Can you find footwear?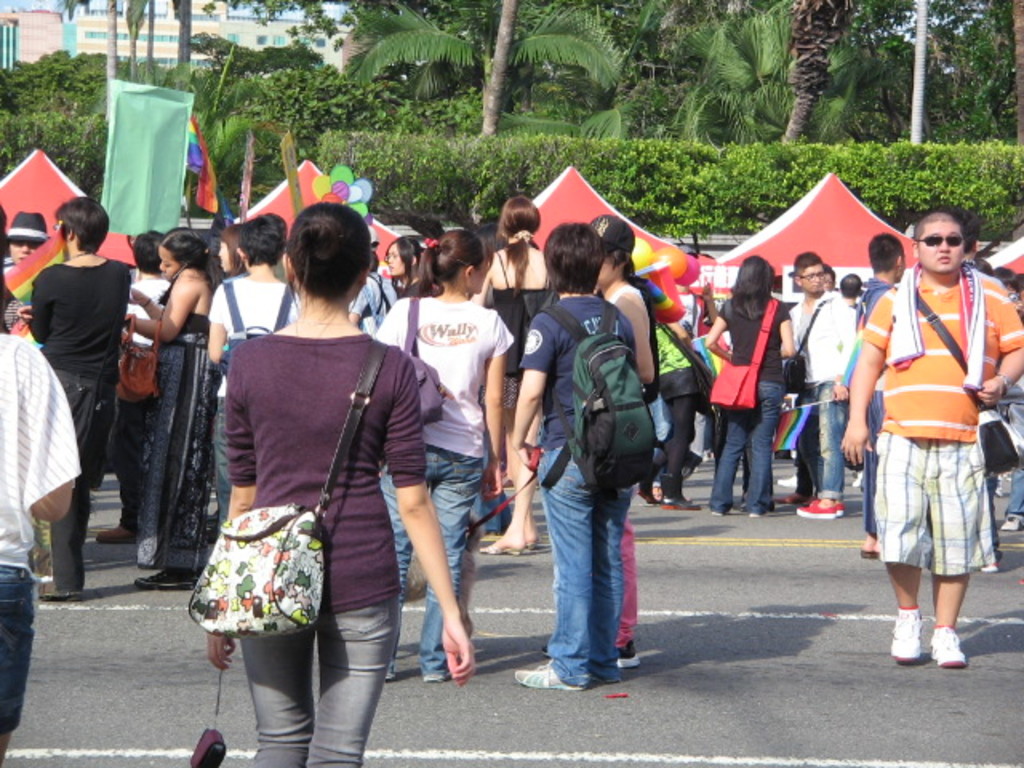
Yes, bounding box: [99,523,128,542].
